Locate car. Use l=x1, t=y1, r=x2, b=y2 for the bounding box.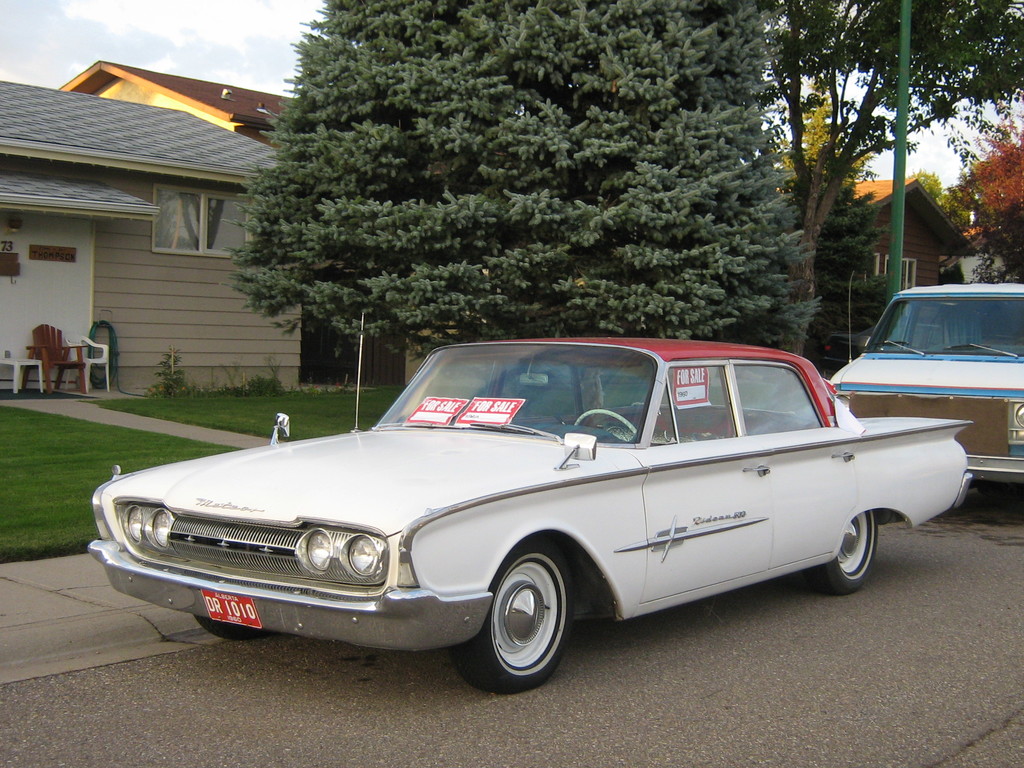
l=822, t=322, r=942, b=373.
